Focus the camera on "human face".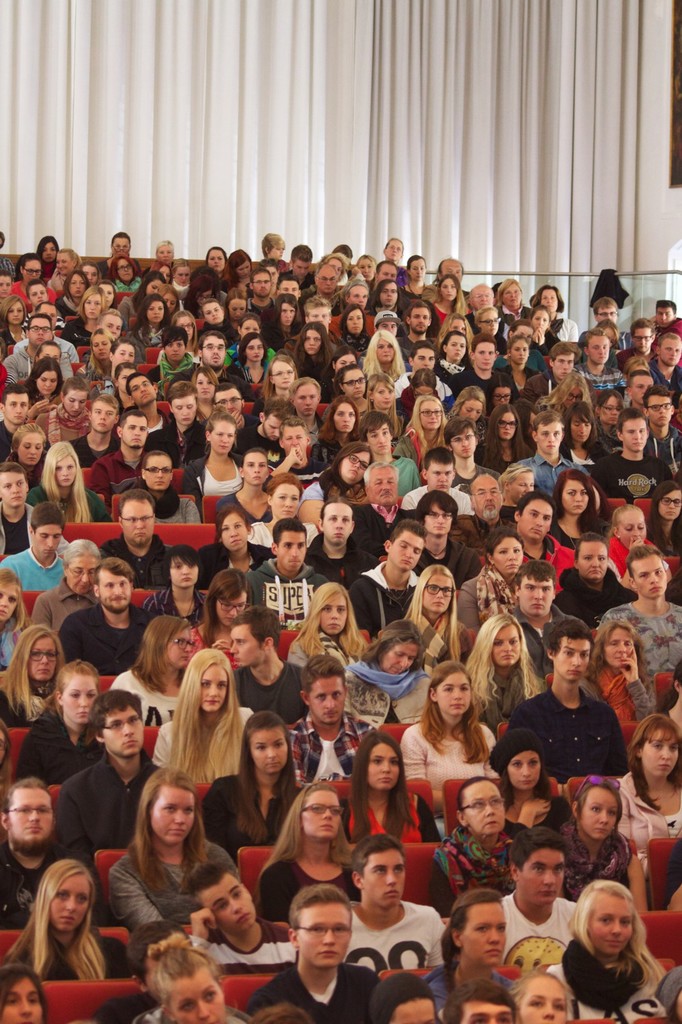
Focus region: <bbox>630, 328, 656, 354</bbox>.
